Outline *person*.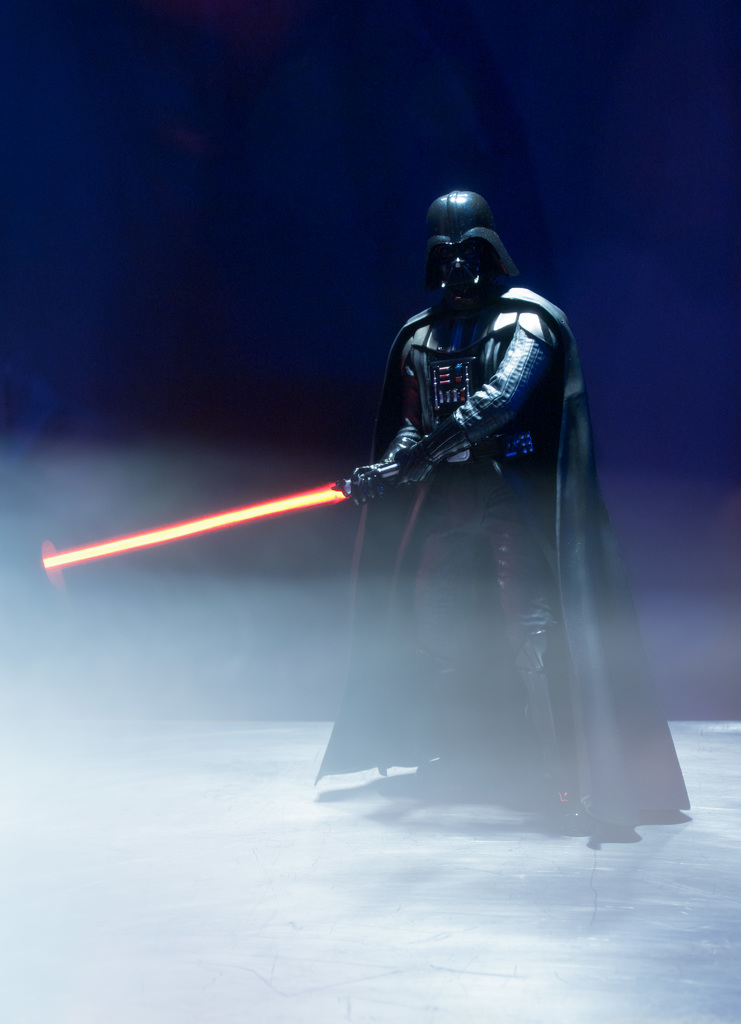
Outline: l=310, t=163, r=614, b=803.
